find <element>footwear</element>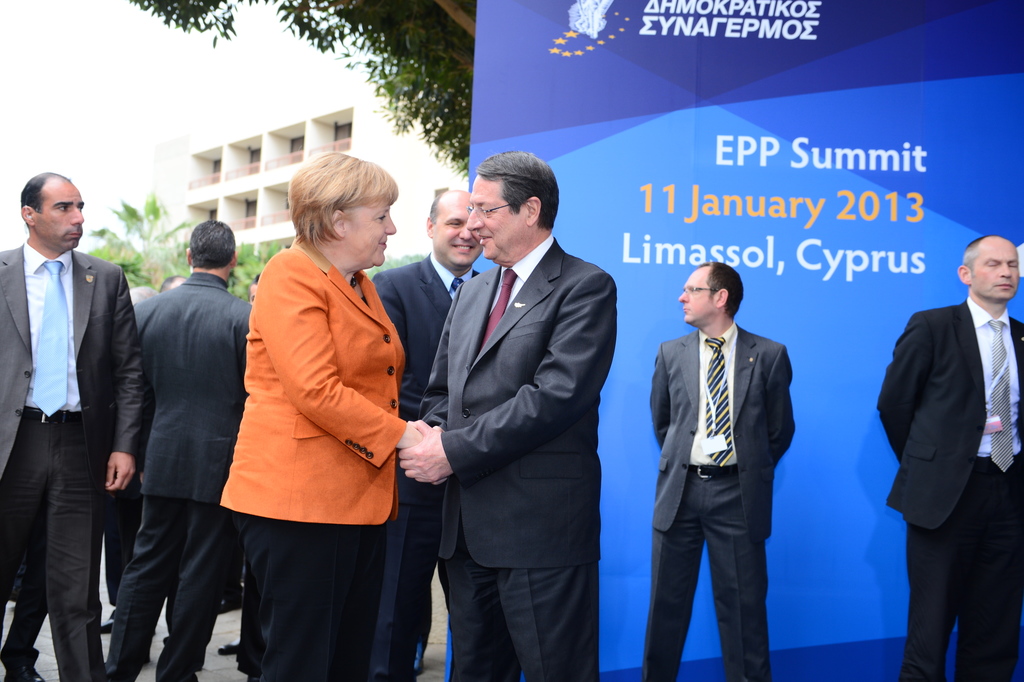
<bbox>3, 672, 58, 681</bbox>
